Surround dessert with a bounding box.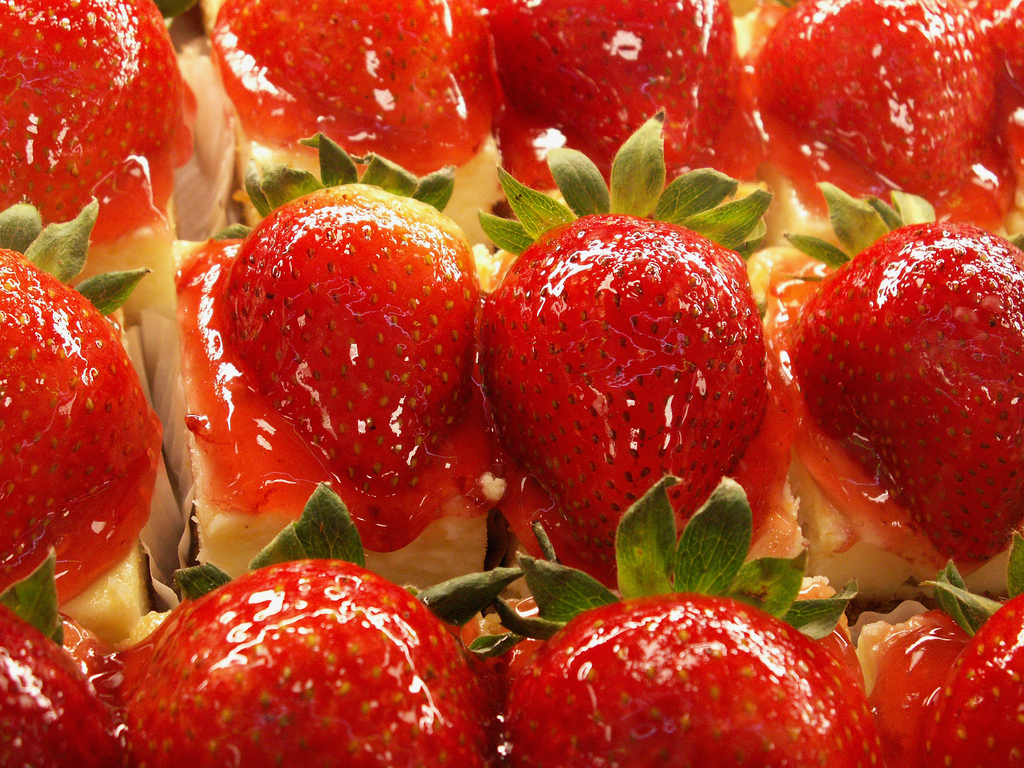
crop(481, 0, 724, 171).
